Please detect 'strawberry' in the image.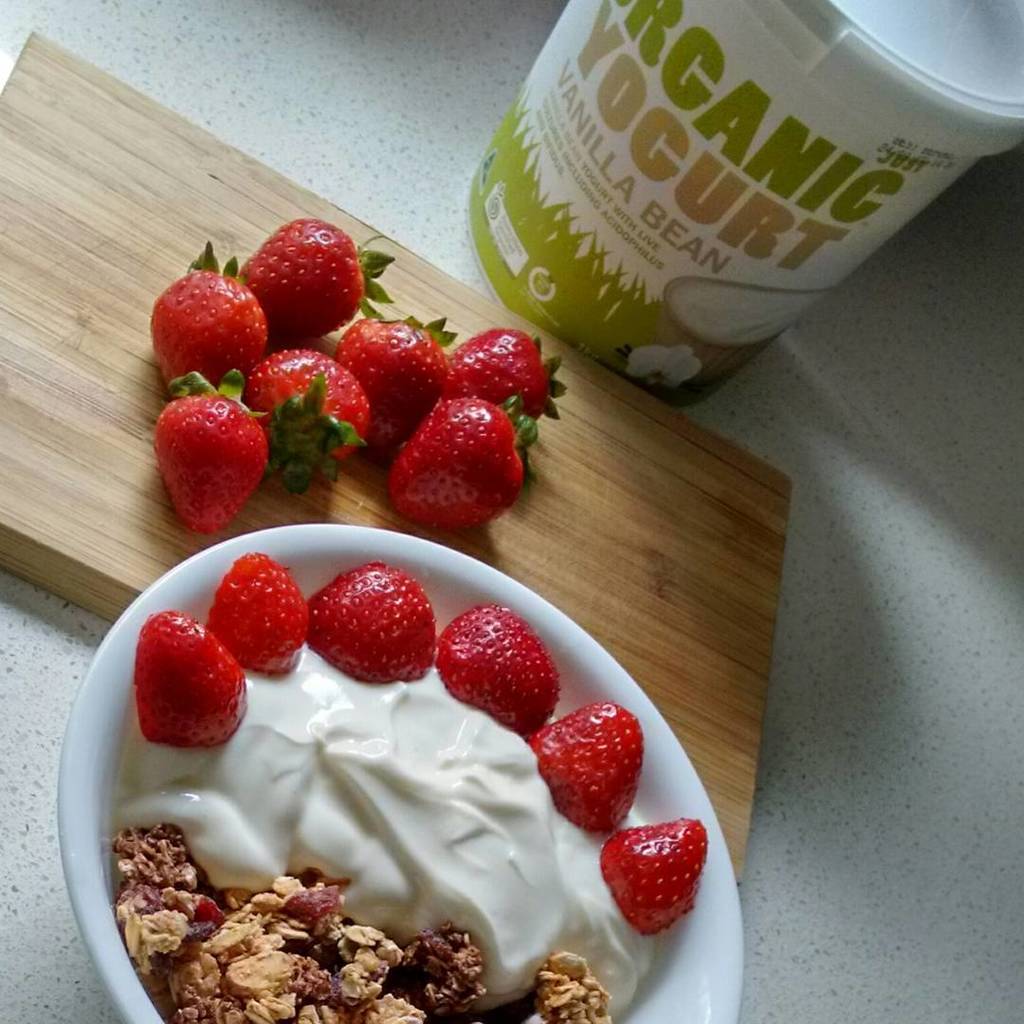
{"x1": 344, "y1": 320, "x2": 446, "y2": 451}.
